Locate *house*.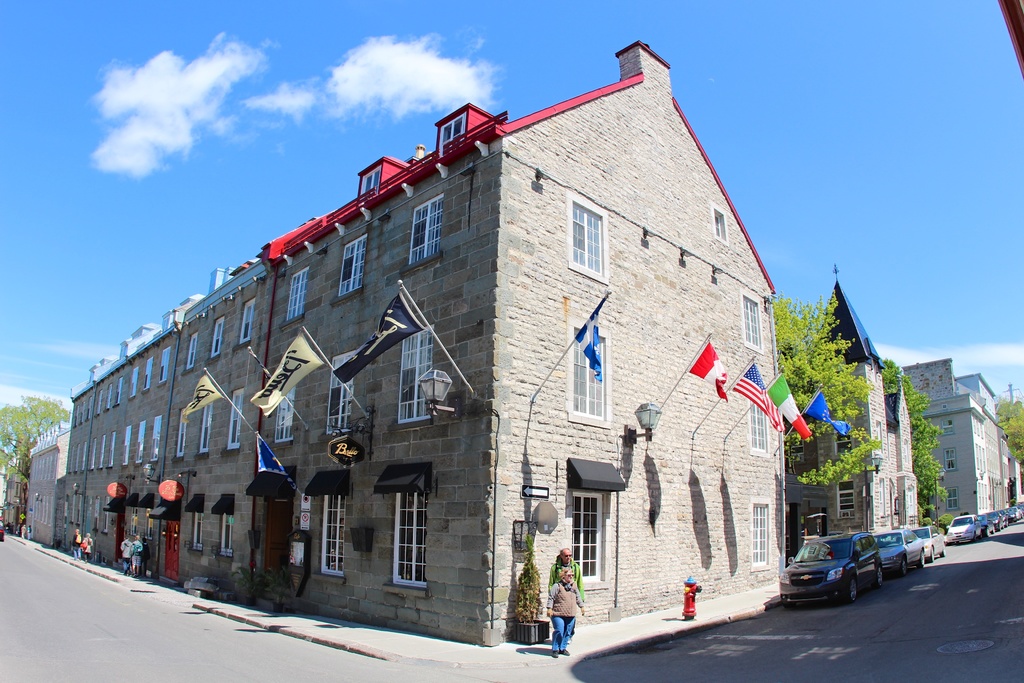
Bounding box: bbox=(783, 294, 908, 536).
